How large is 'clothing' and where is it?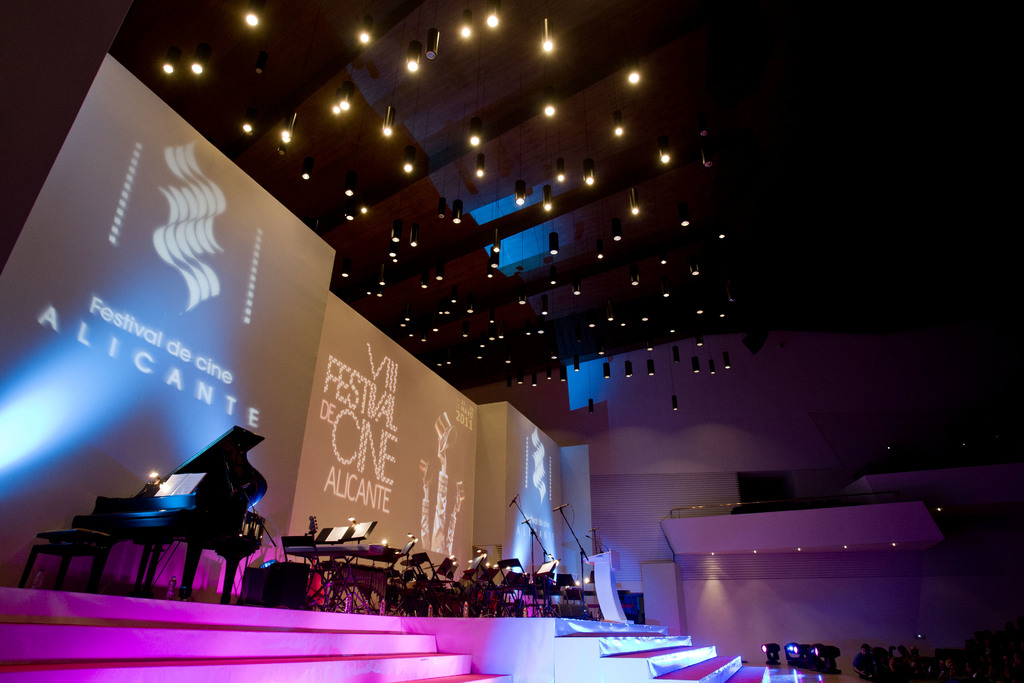
Bounding box: locate(856, 654, 872, 679).
